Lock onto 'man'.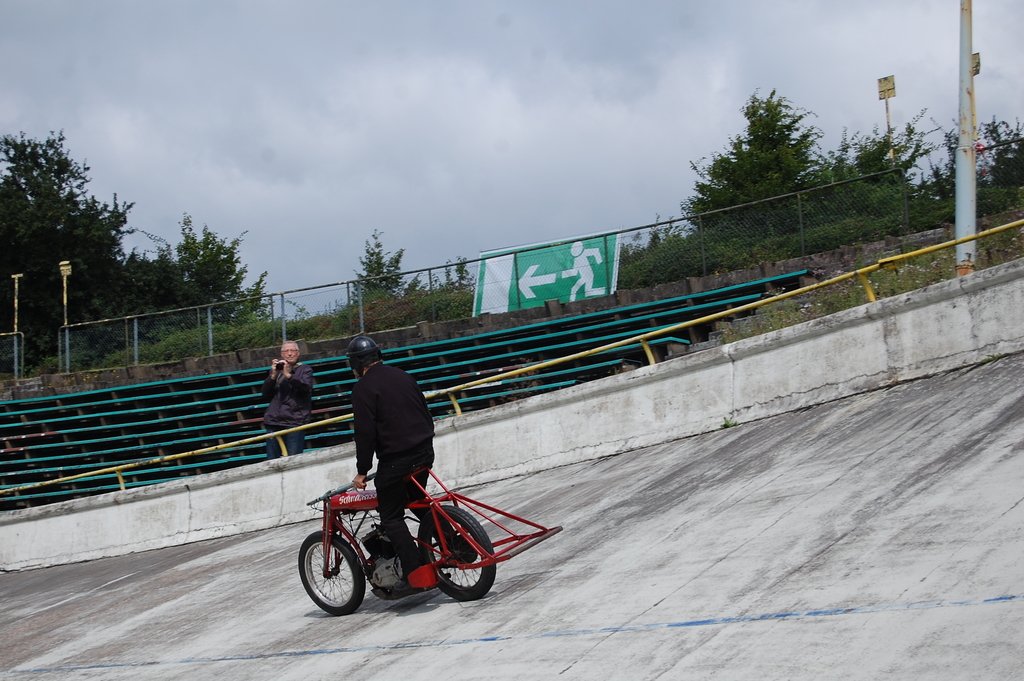
Locked: bbox(351, 334, 434, 594).
